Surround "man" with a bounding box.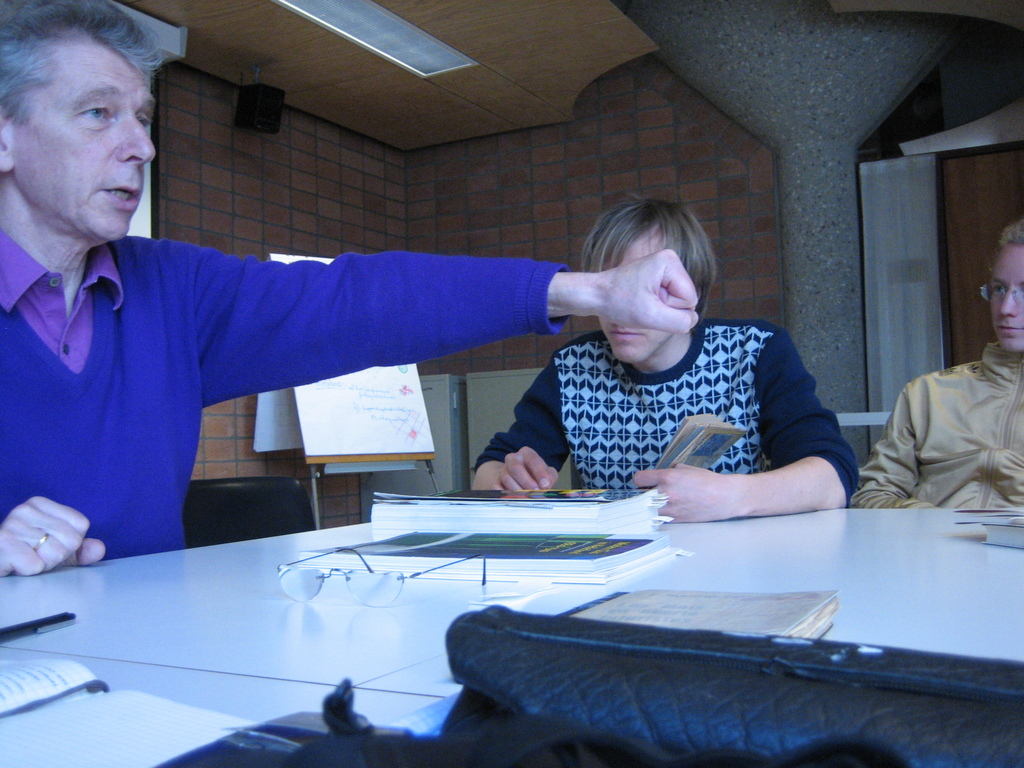
471,196,862,521.
